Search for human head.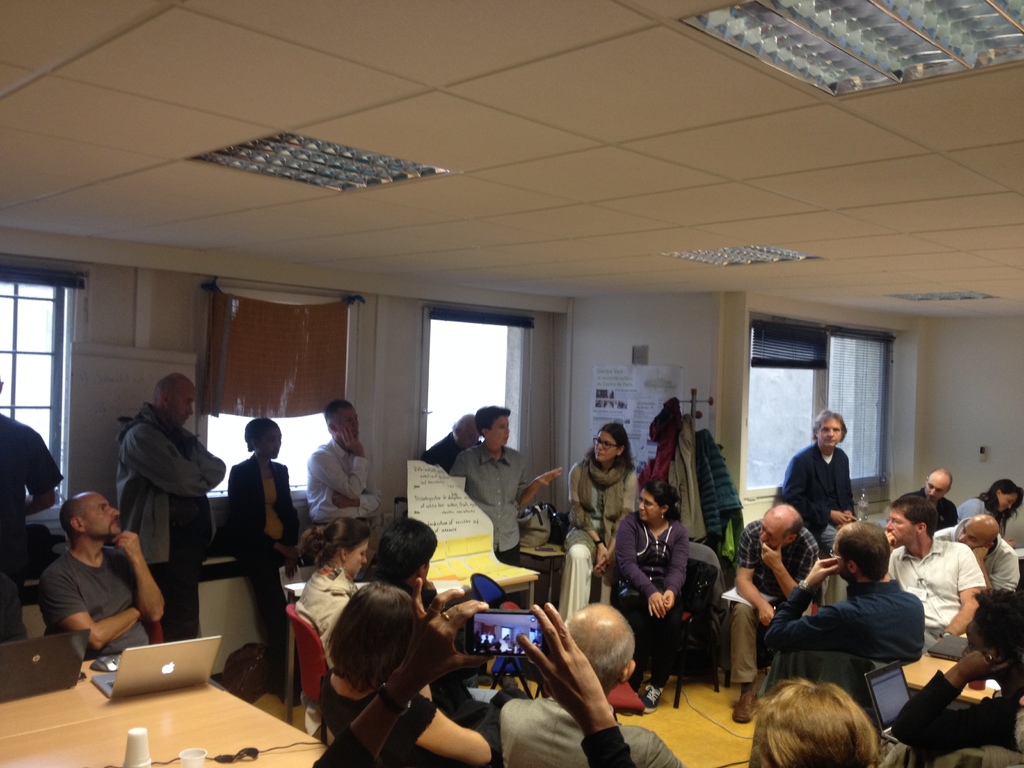
Found at (left=636, top=480, right=682, bottom=521).
